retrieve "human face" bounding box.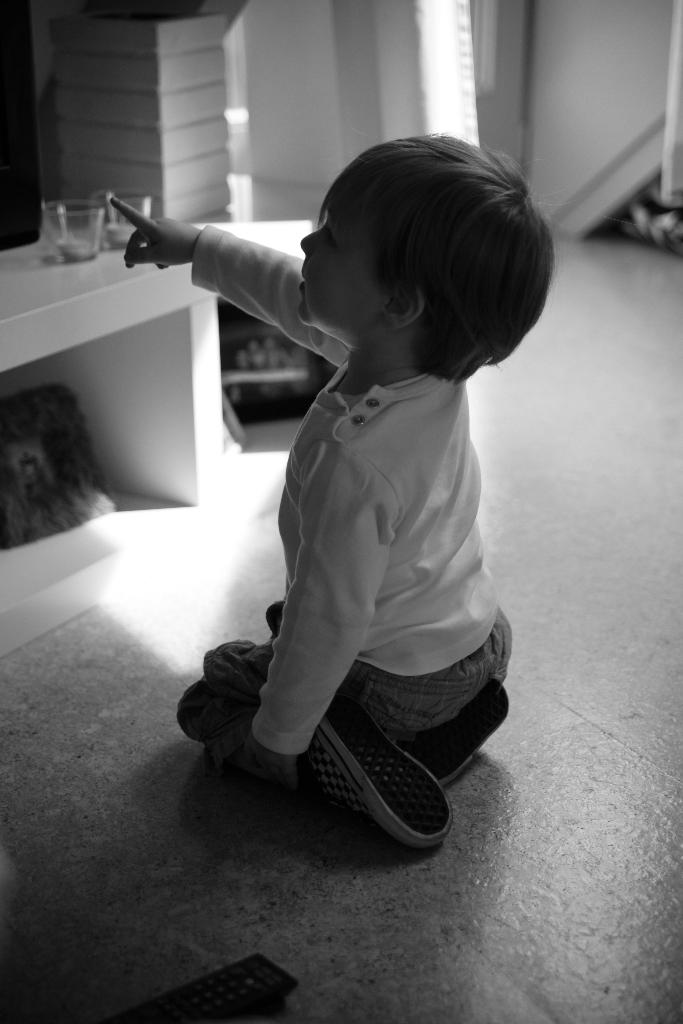
Bounding box: detection(296, 207, 382, 330).
